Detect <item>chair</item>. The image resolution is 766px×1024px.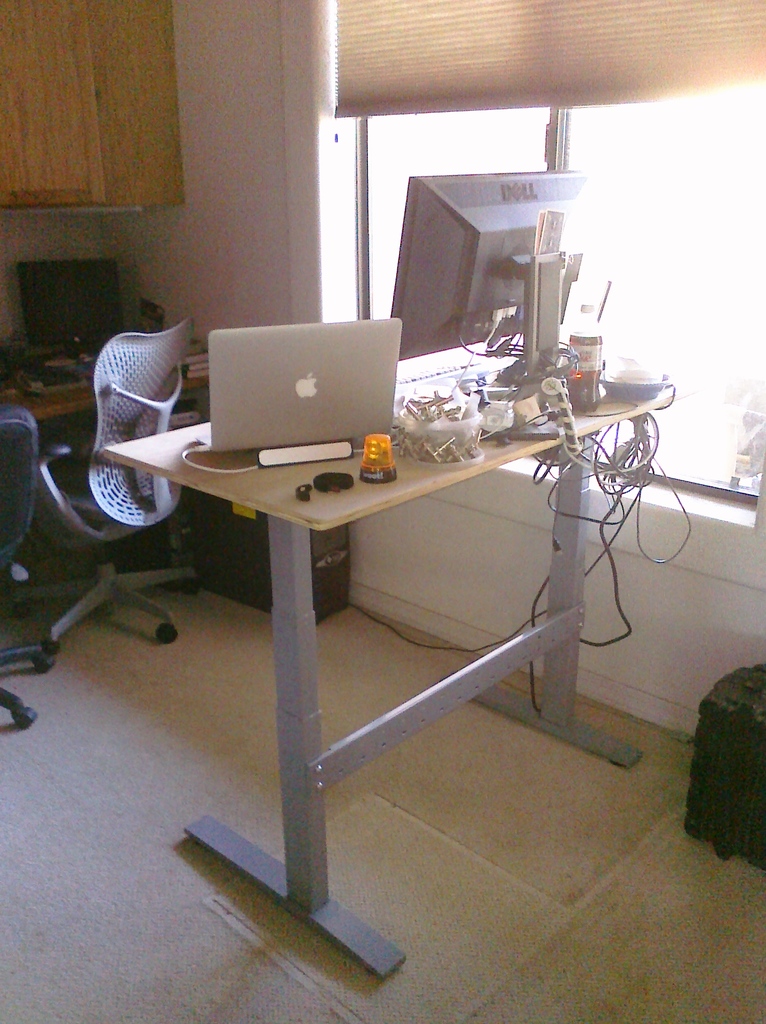
x1=34 y1=314 x2=197 y2=652.
